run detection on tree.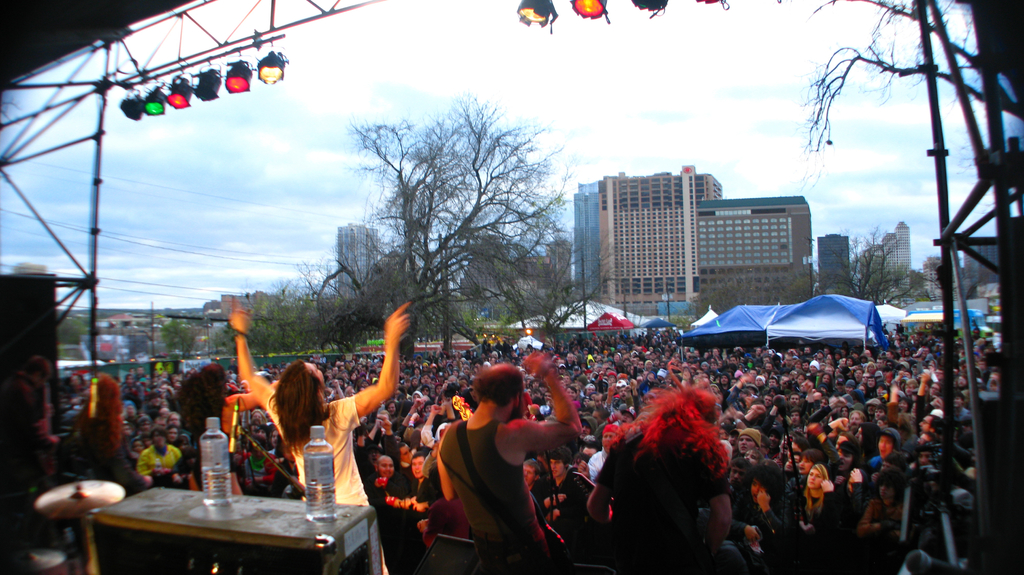
Result: (764,0,1017,564).
